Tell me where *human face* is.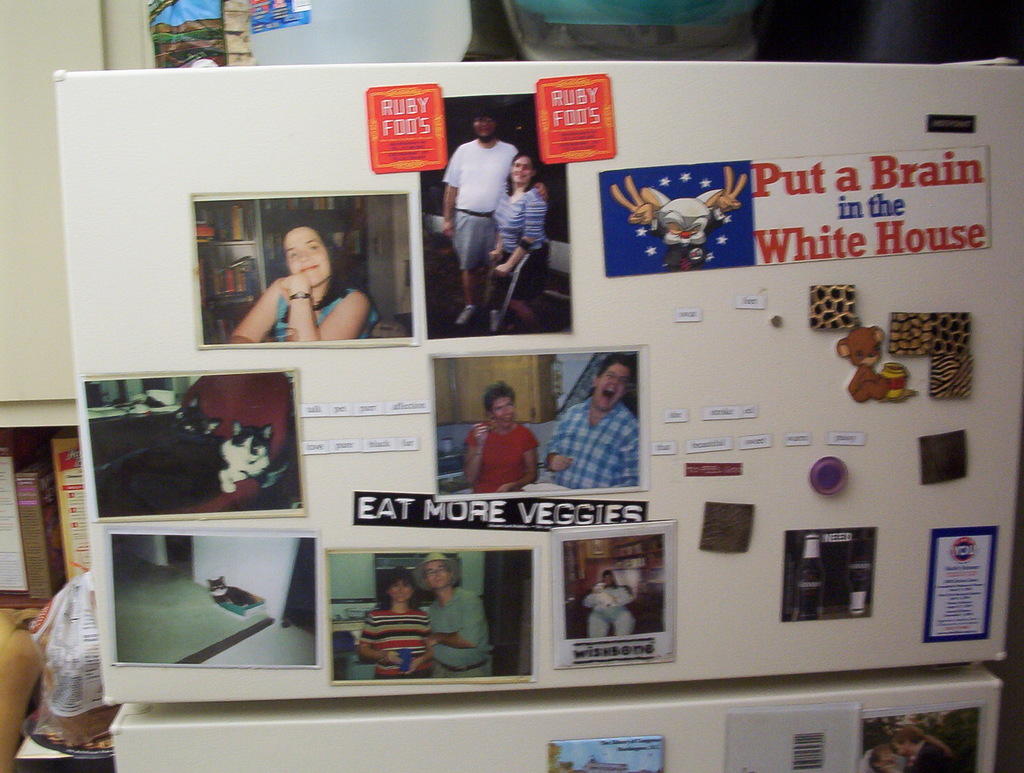
*human face* is at left=592, top=362, right=635, bottom=409.
